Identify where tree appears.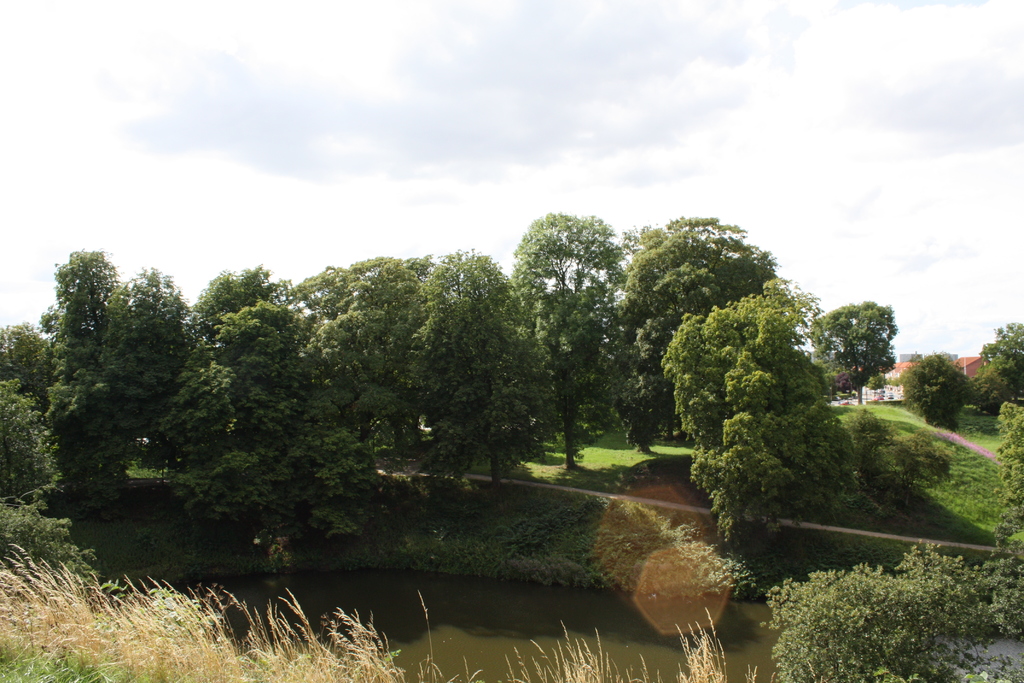
Appears at <box>599,209,790,465</box>.
